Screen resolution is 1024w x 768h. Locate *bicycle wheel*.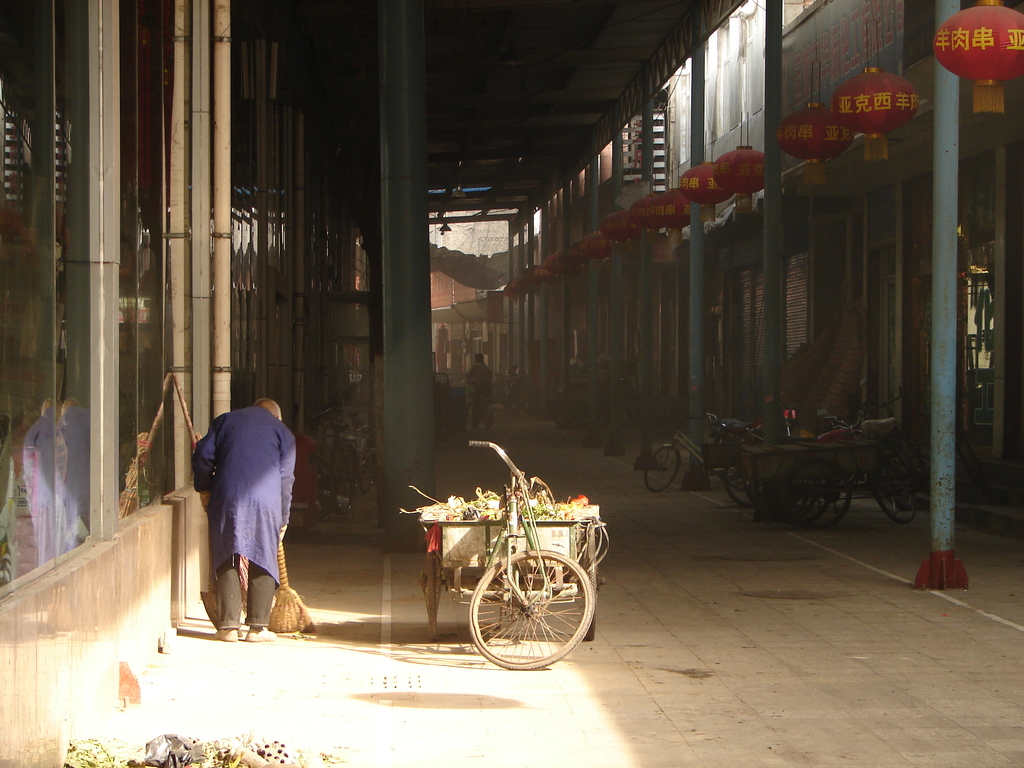
region(357, 449, 372, 491).
